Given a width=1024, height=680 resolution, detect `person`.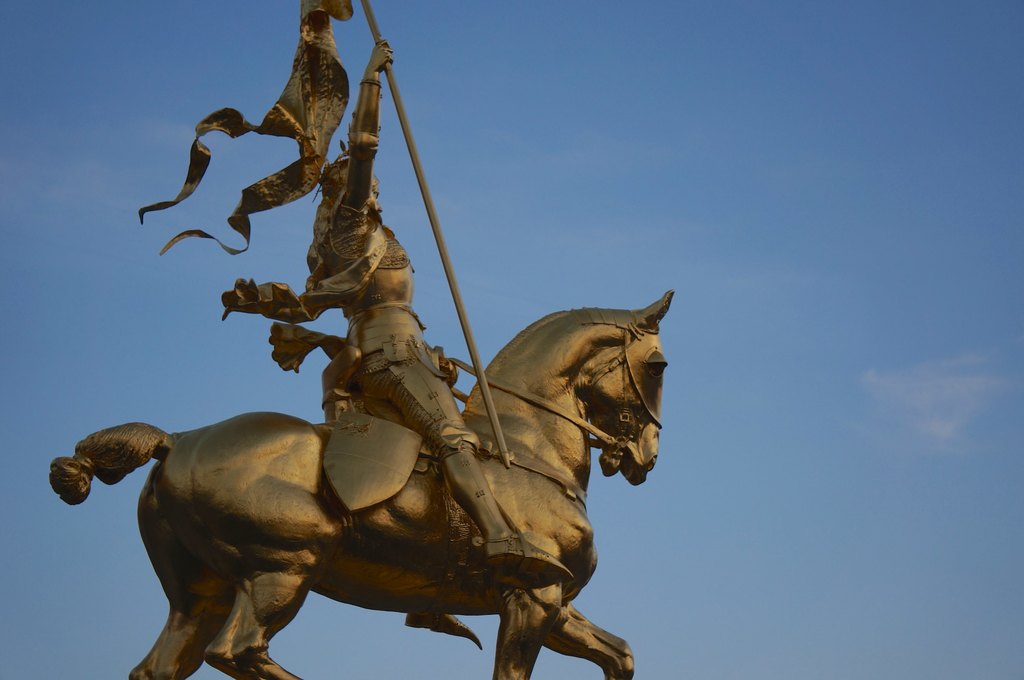
[x1=147, y1=150, x2=628, y2=657].
